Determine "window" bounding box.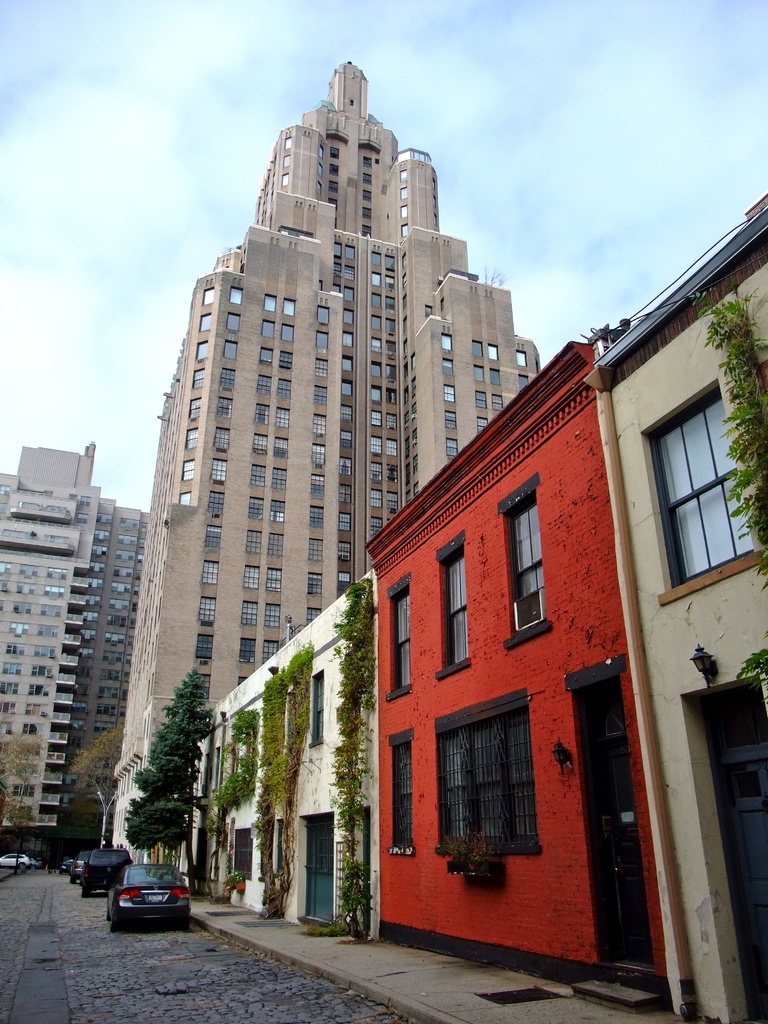
Determined: bbox(372, 463, 379, 485).
